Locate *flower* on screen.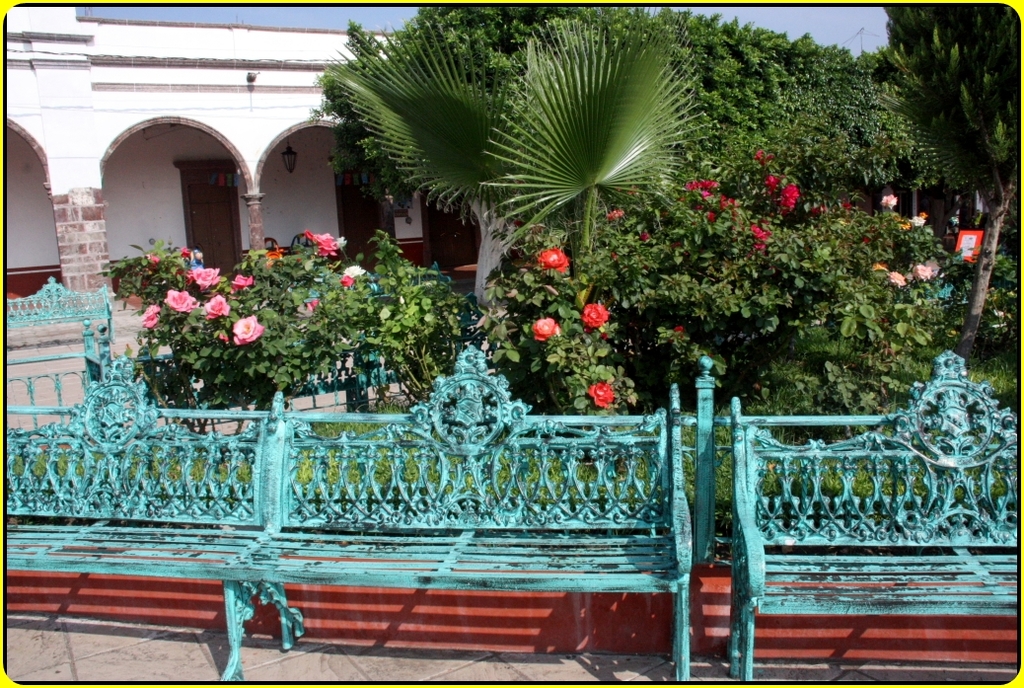
On screen at pyautogui.locateOnScreen(190, 263, 225, 291).
